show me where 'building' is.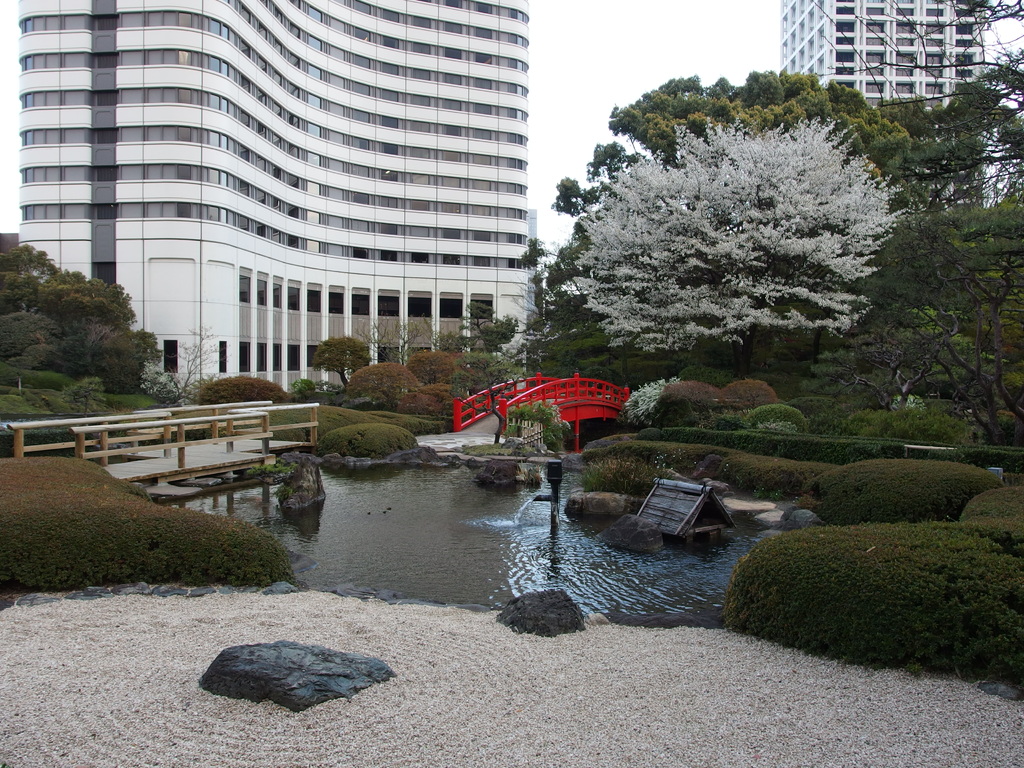
'building' is at [x1=15, y1=0, x2=543, y2=401].
